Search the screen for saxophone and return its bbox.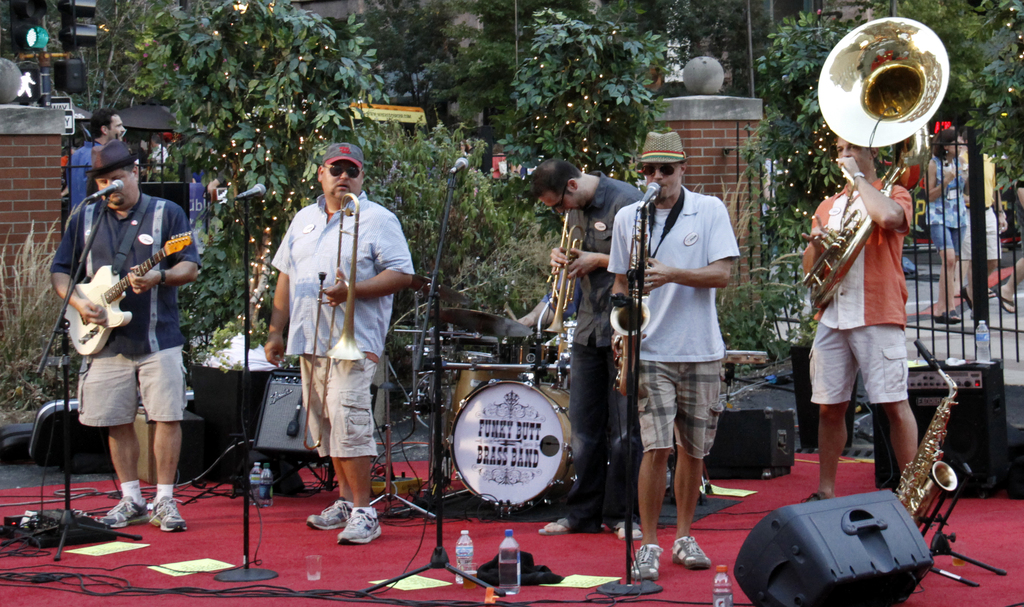
Found: <bbox>610, 185, 666, 406</bbox>.
